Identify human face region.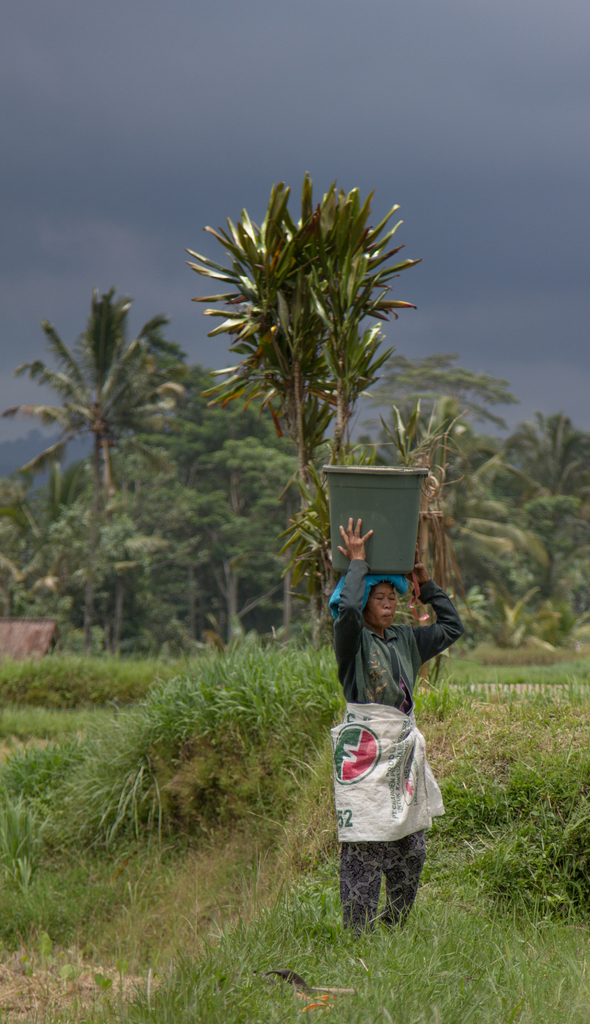
Region: select_region(365, 584, 405, 631).
